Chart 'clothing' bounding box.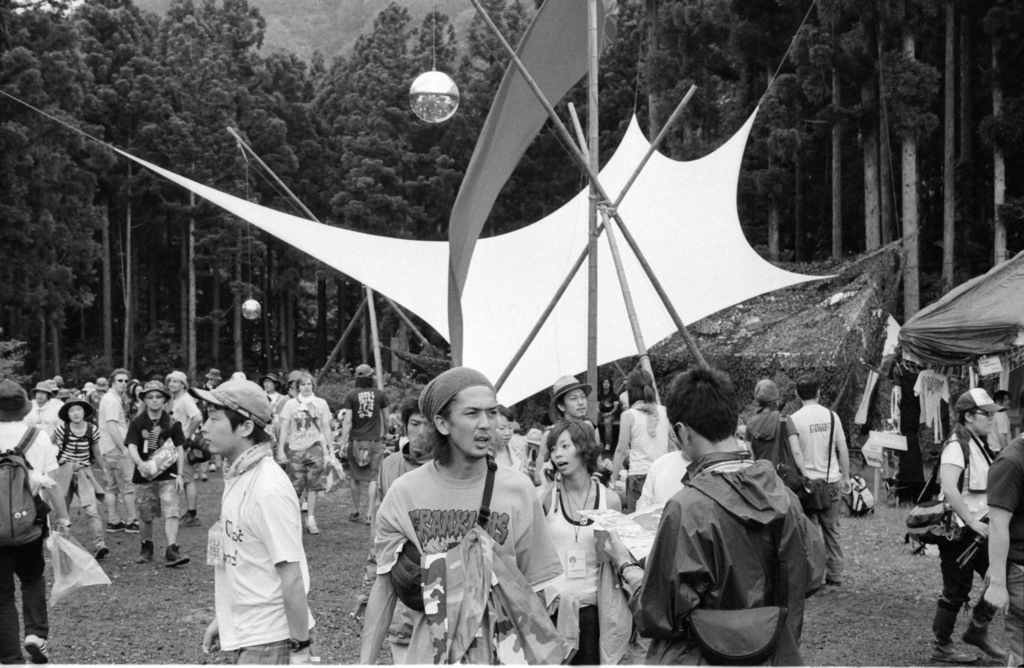
Charted: detection(50, 417, 108, 554).
